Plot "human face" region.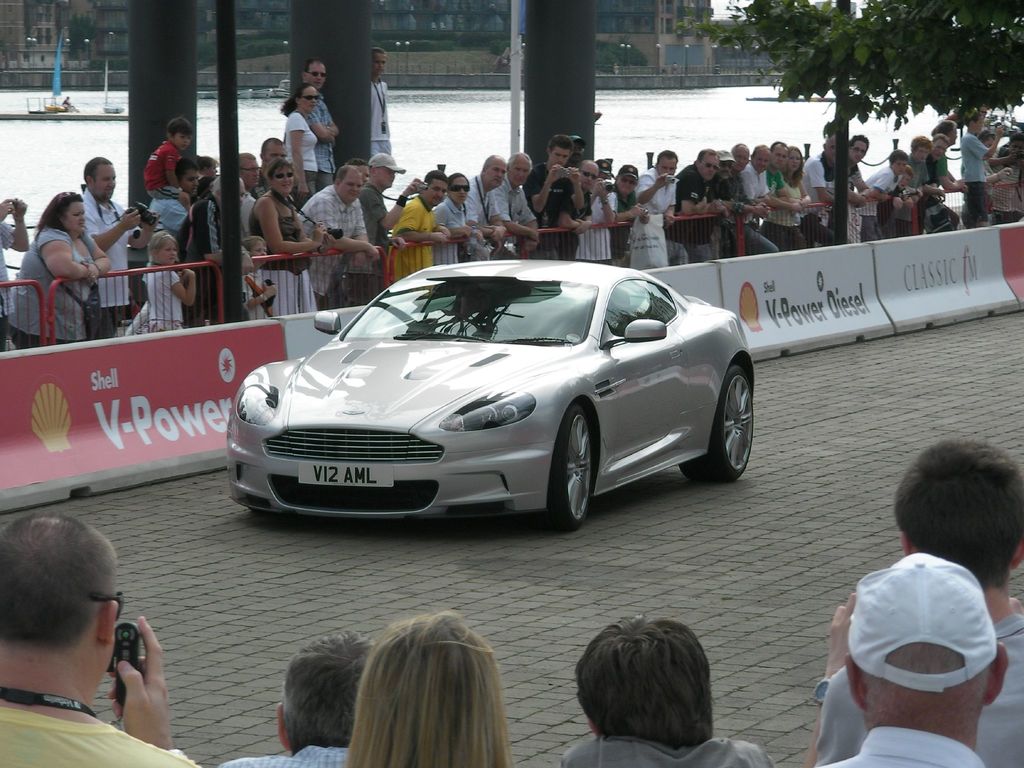
Plotted at (left=181, top=172, right=204, bottom=193).
